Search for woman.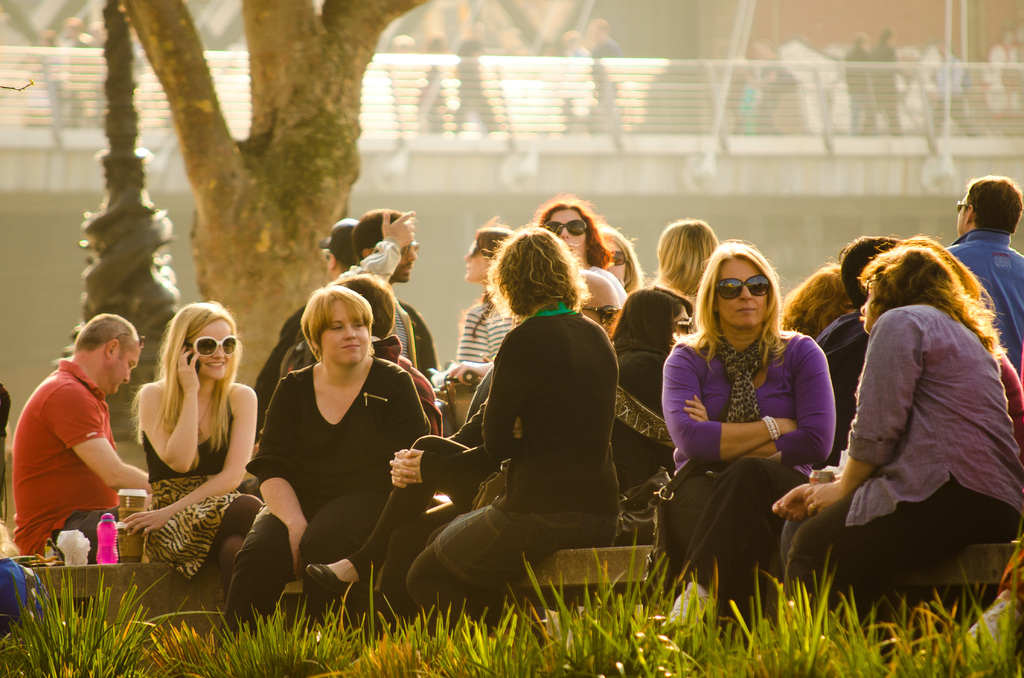
Found at 605 280 694 508.
